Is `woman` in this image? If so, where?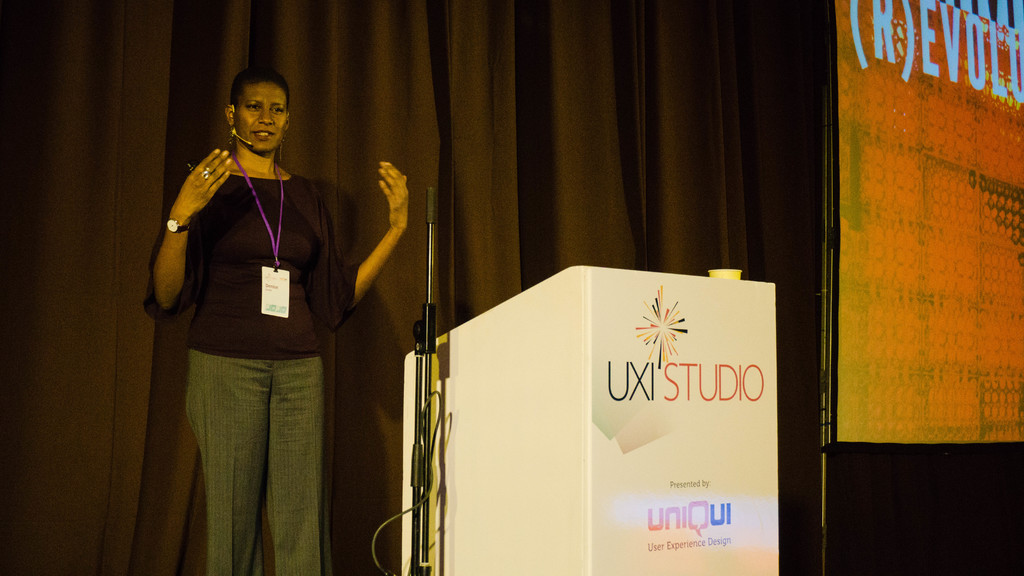
Yes, at crop(150, 72, 371, 561).
